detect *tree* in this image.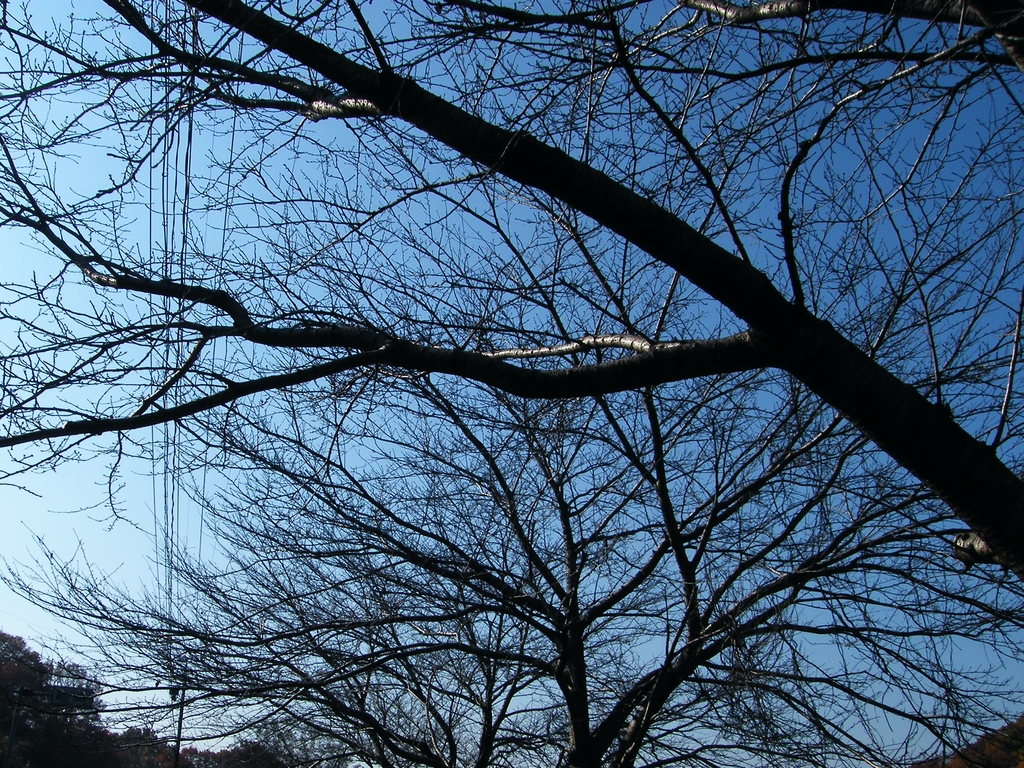
Detection: Rect(909, 713, 1023, 767).
